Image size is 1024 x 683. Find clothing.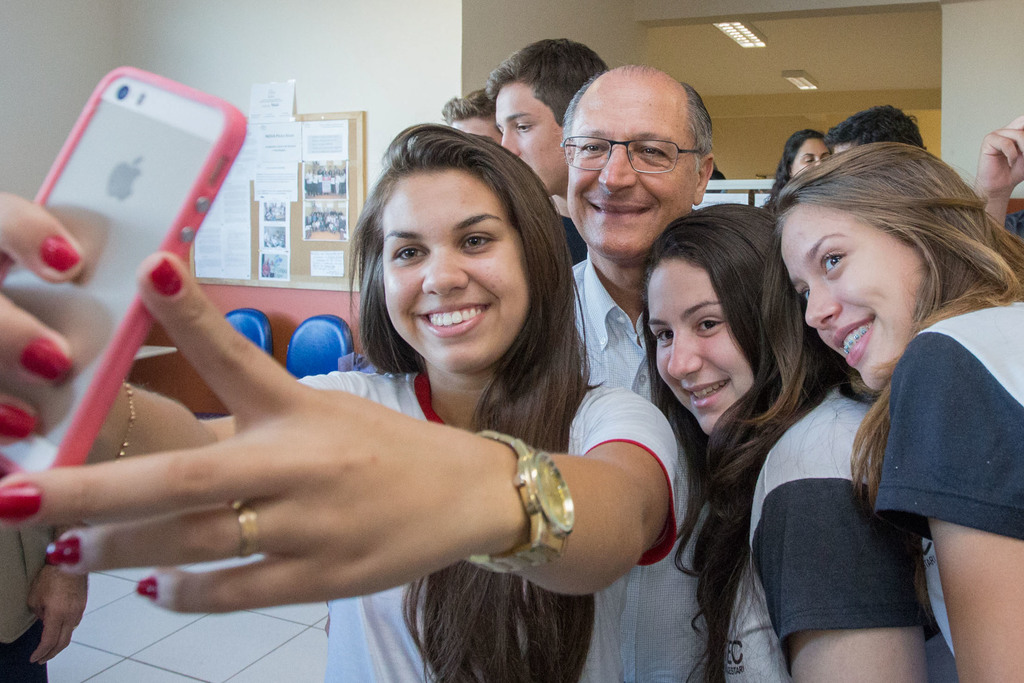
left=172, top=110, right=745, bottom=682.
